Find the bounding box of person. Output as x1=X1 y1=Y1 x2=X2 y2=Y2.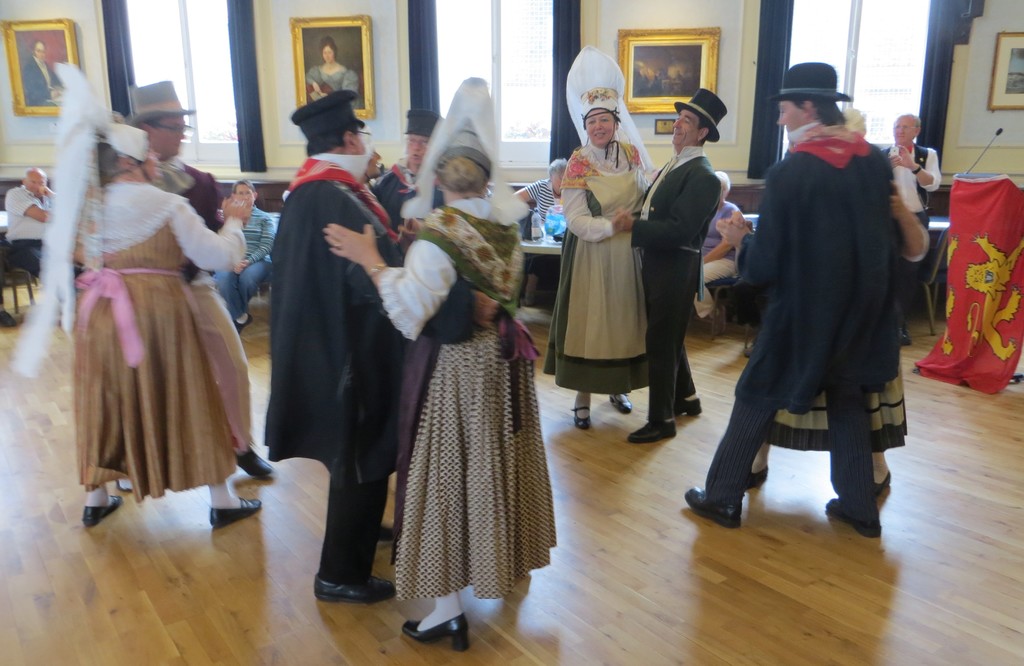
x1=505 y1=149 x2=570 y2=229.
